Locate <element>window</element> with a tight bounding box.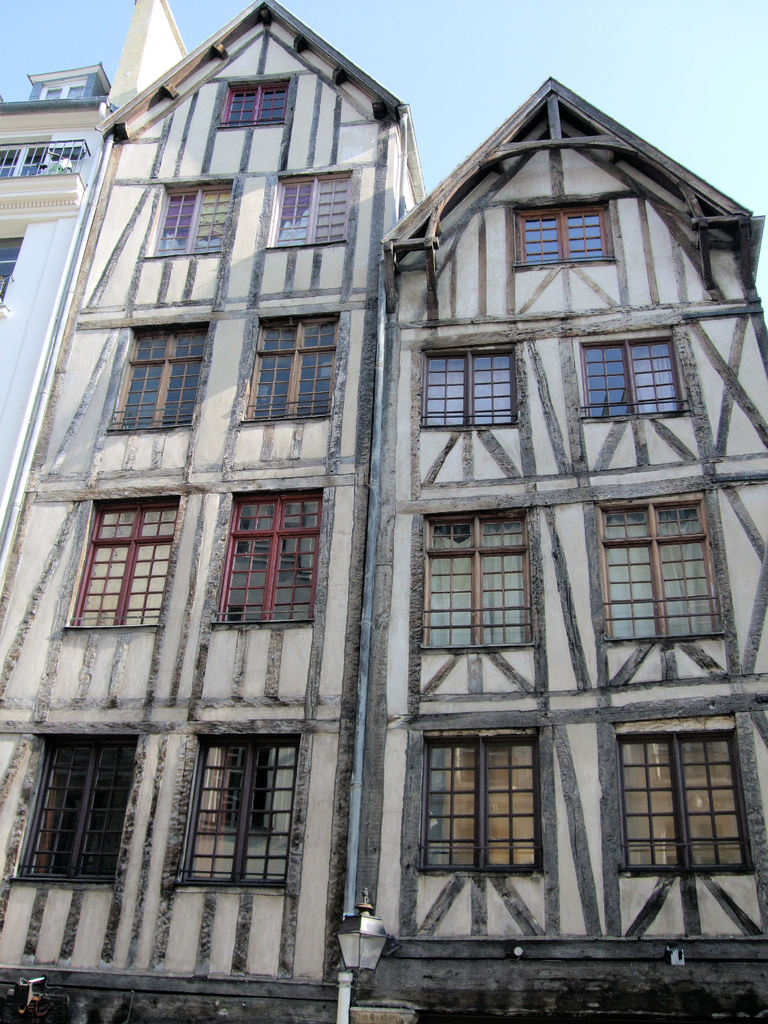
x1=221 y1=74 x2=289 y2=123.
